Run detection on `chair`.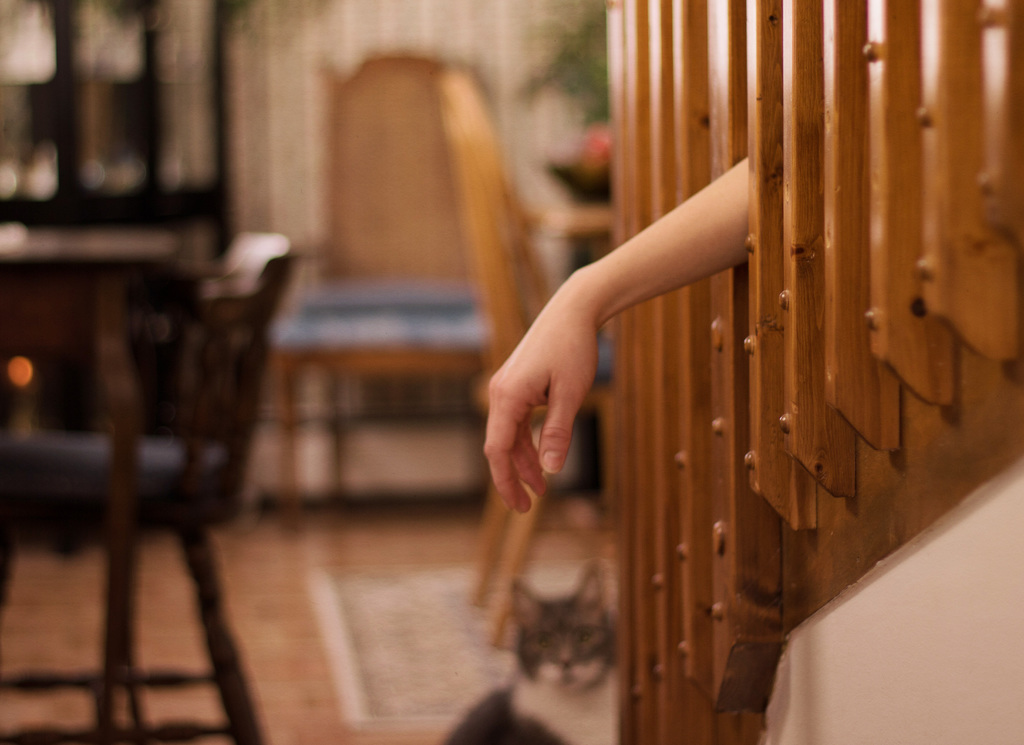
Result: box(24, 224, 282, 722).
